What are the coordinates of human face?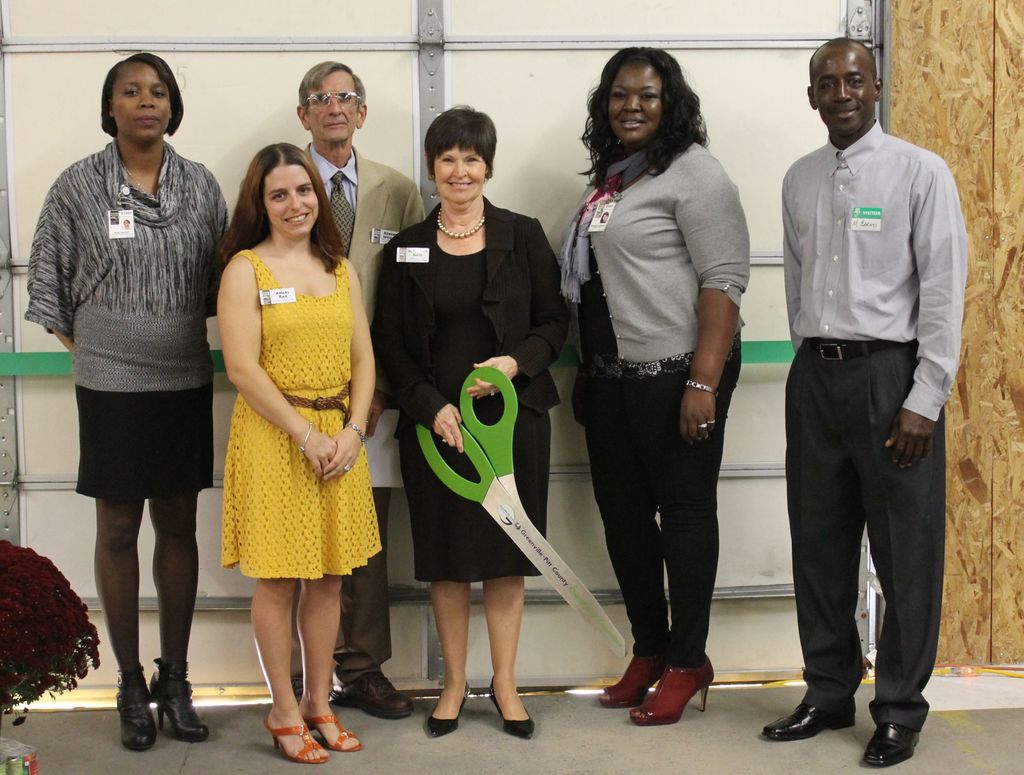
detection(307, 72, 358, 143).
